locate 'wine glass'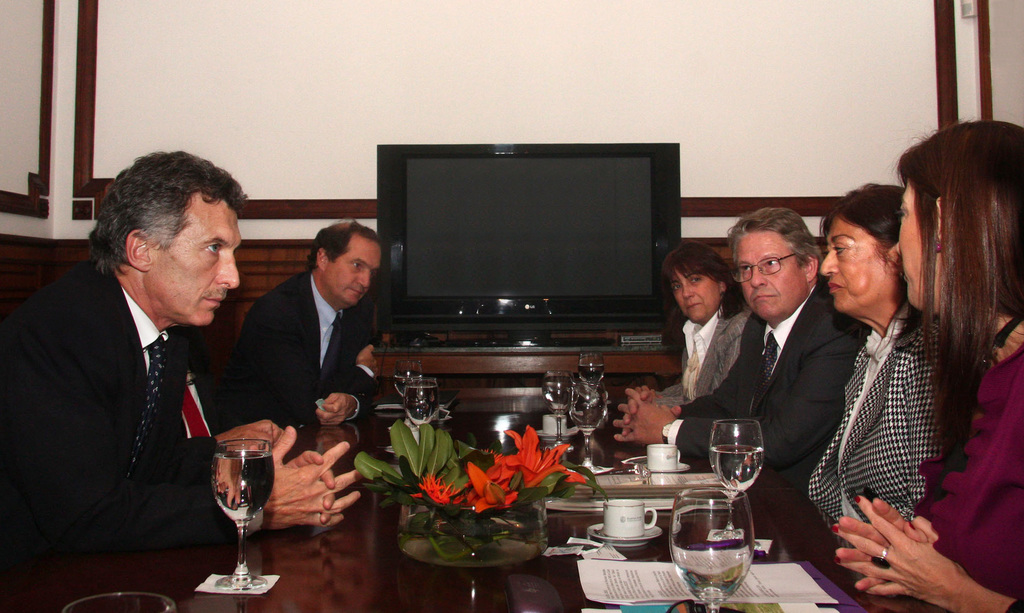
region(209, 440, 271, 587)
